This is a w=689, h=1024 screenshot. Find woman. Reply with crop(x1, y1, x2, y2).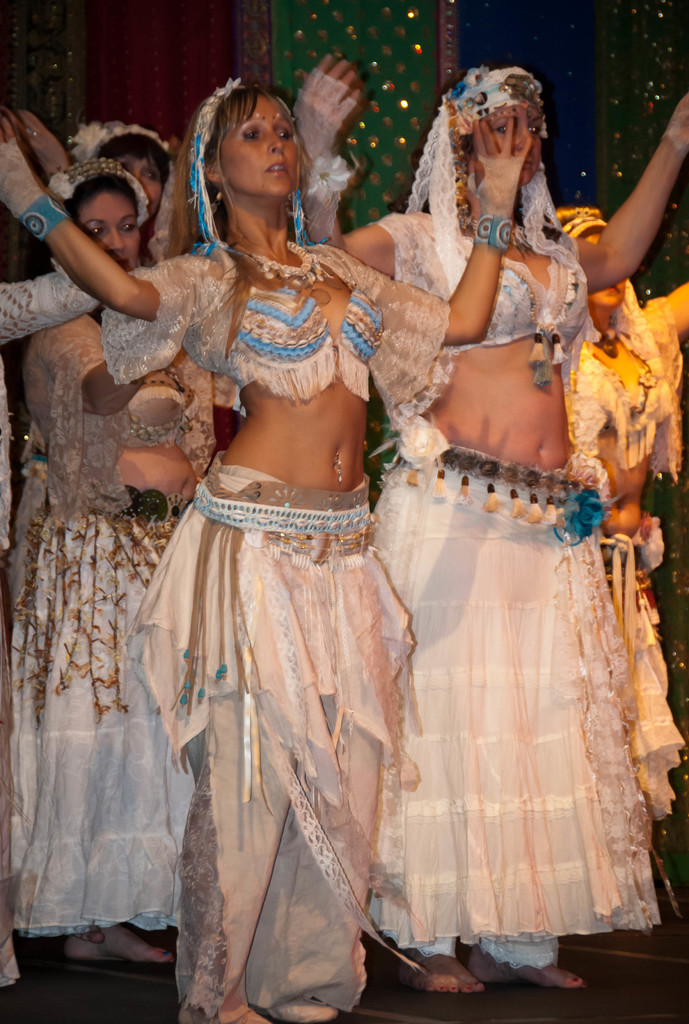
crop(55, 118, 177, 262).
